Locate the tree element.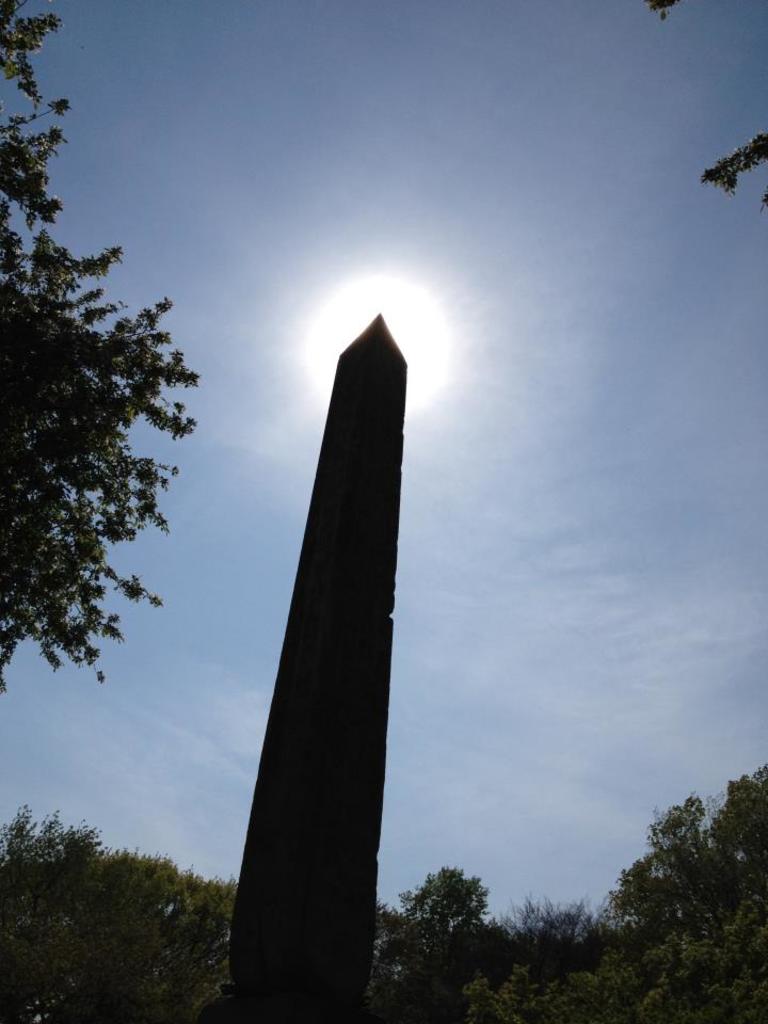
Element bbox: BBox(604, 778, 756, 973).
